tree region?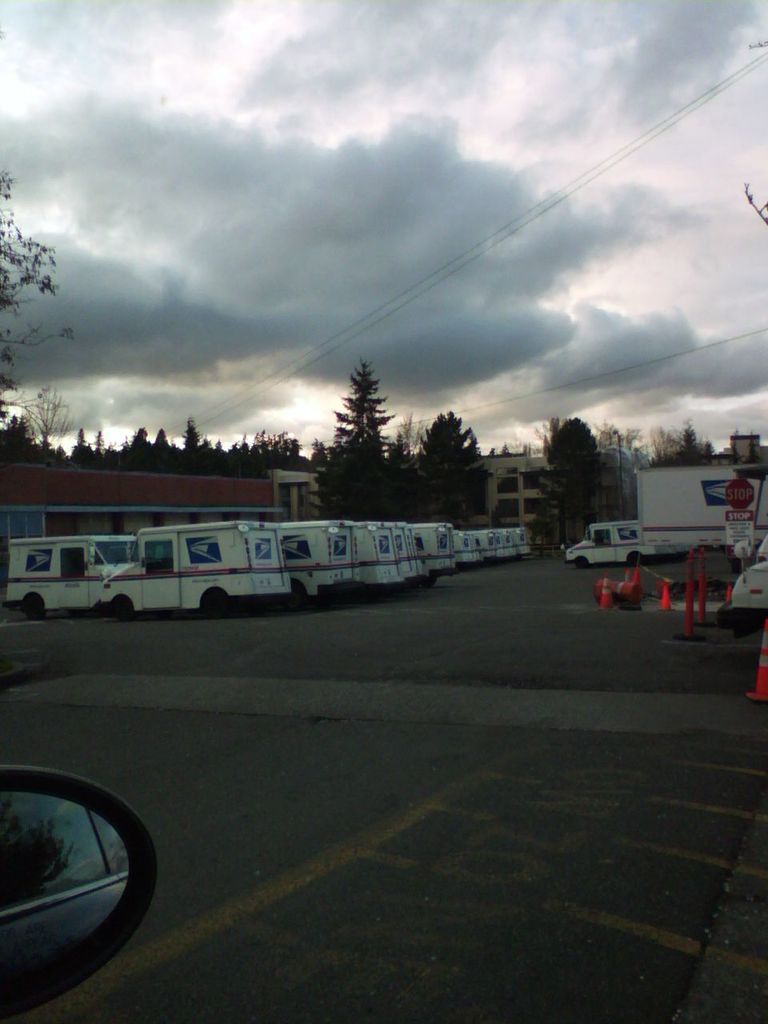
415,413,493,530
